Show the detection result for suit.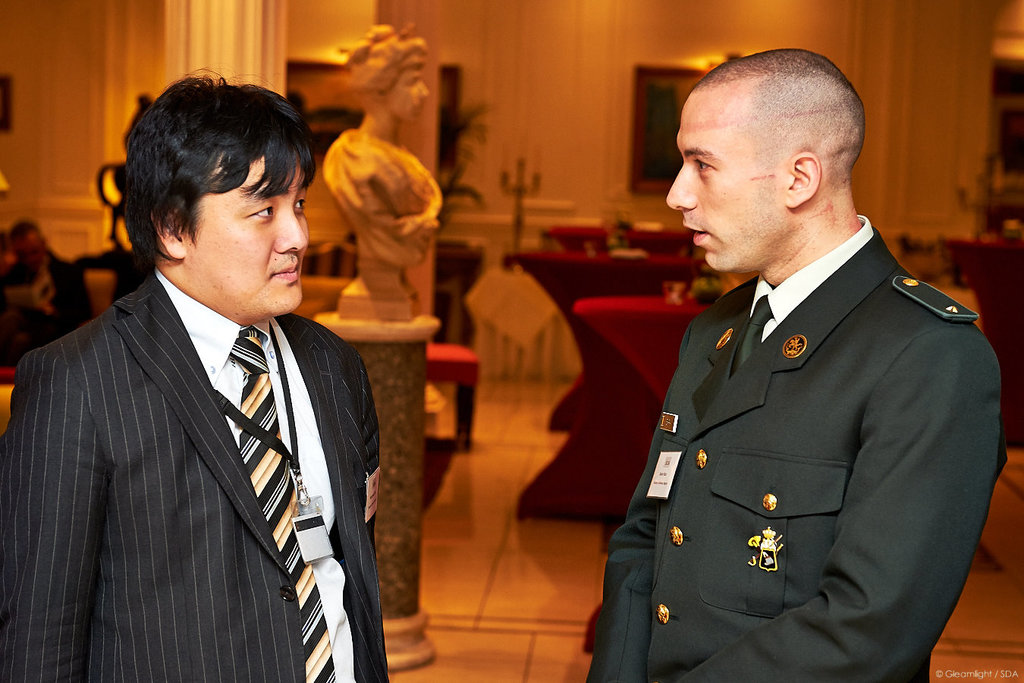
locate(580, 215, 1001, 682).
